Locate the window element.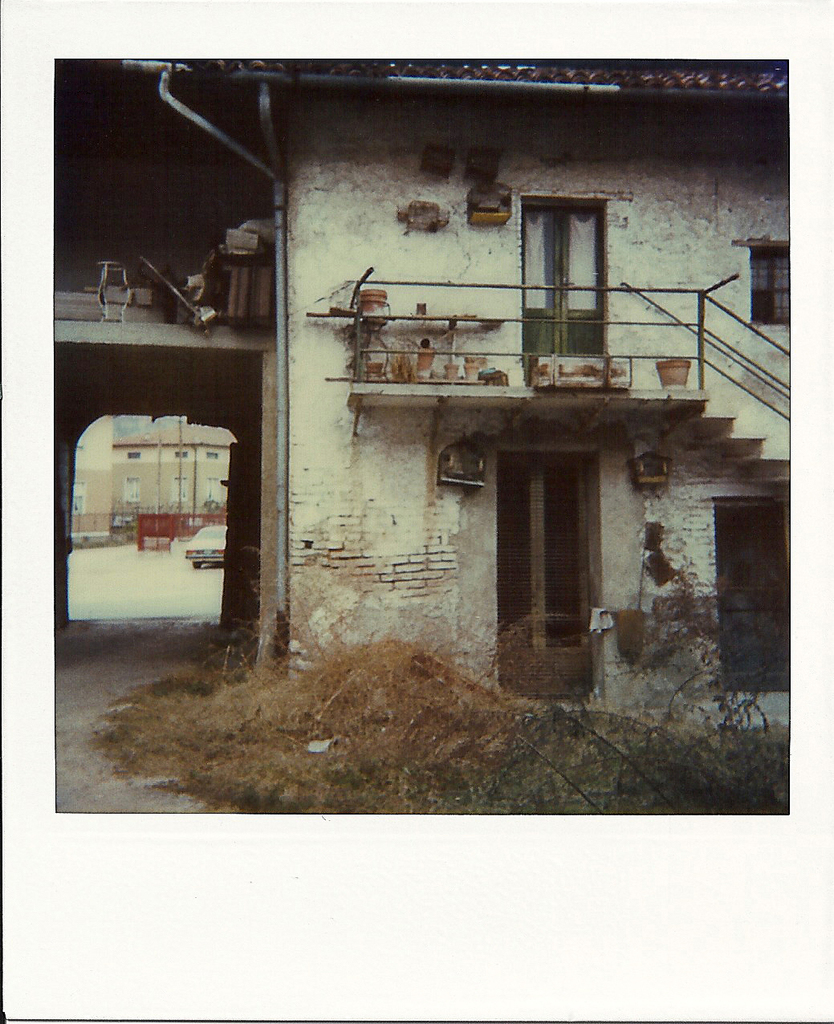
Element bbox: bbox(73, 483, 85, 511).
